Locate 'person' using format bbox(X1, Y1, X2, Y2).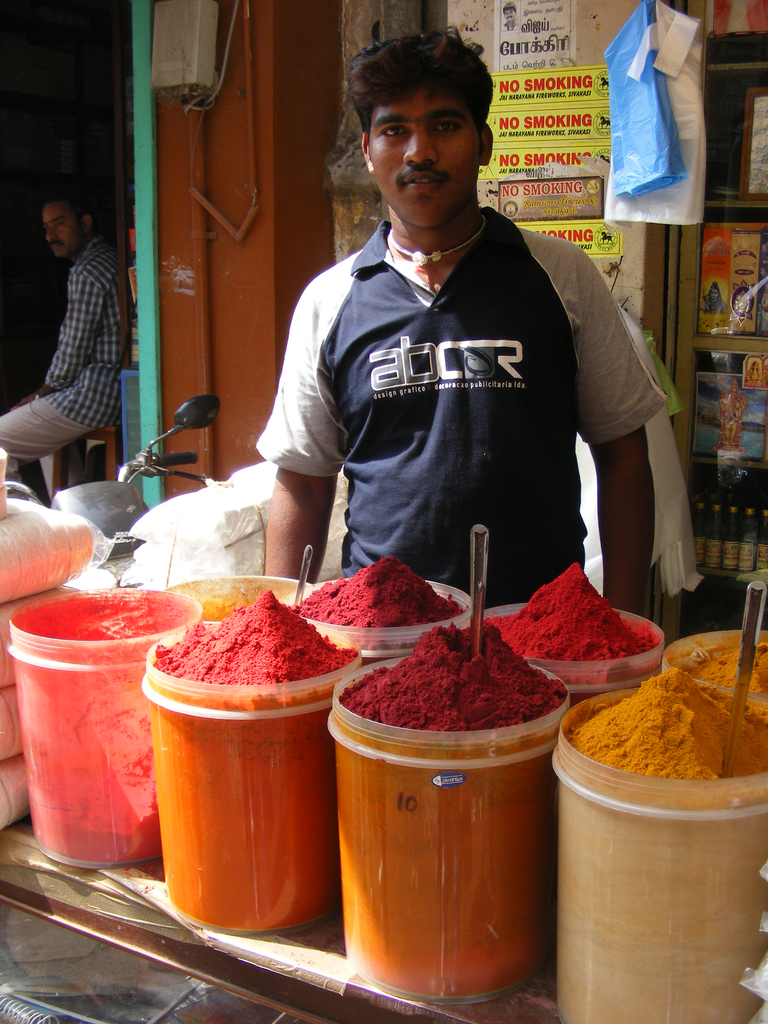
bbox(242, 51, 659, 659).
